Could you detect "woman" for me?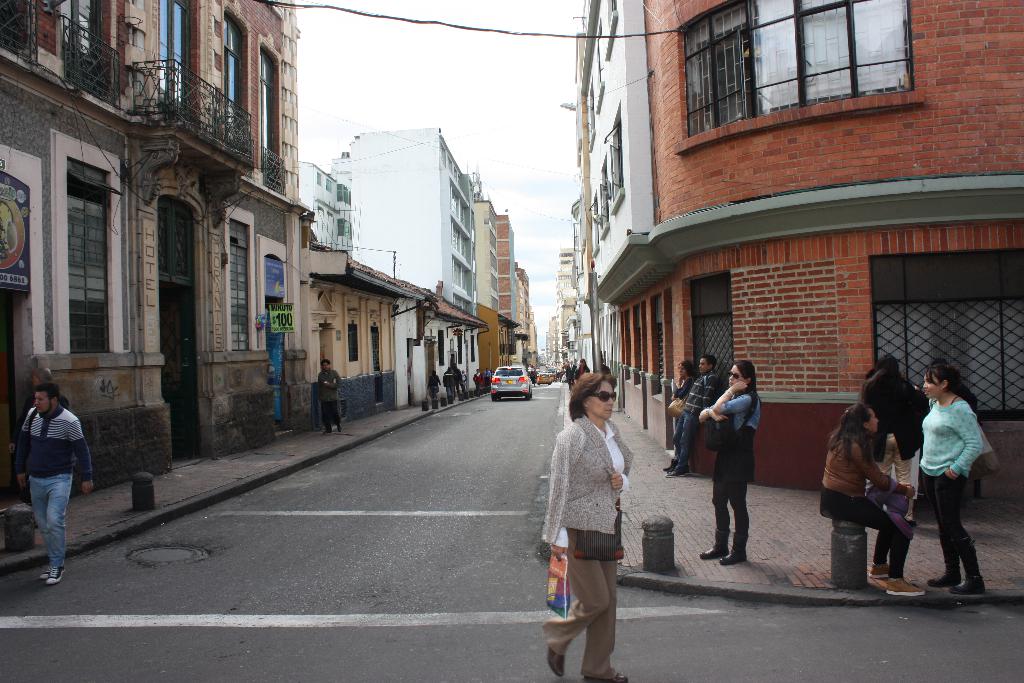
Detection result: (left=665, top=358, right=697, bottom=472).
